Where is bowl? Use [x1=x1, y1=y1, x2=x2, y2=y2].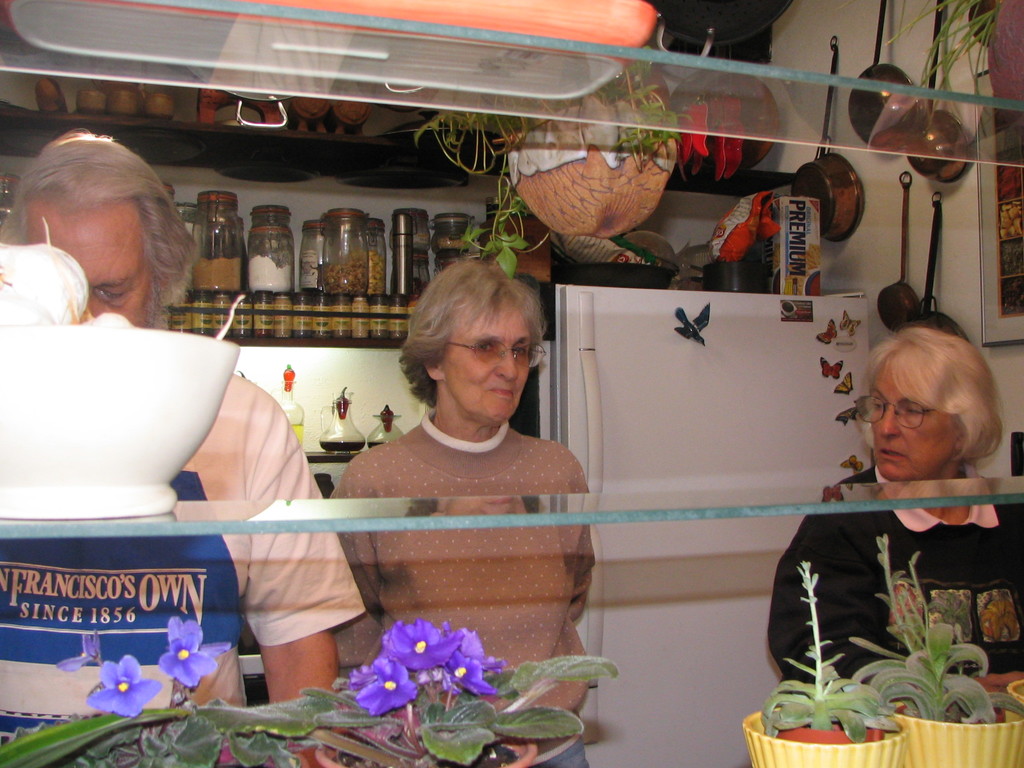
[x1=737, y1=705, x2=911, y2=767].
